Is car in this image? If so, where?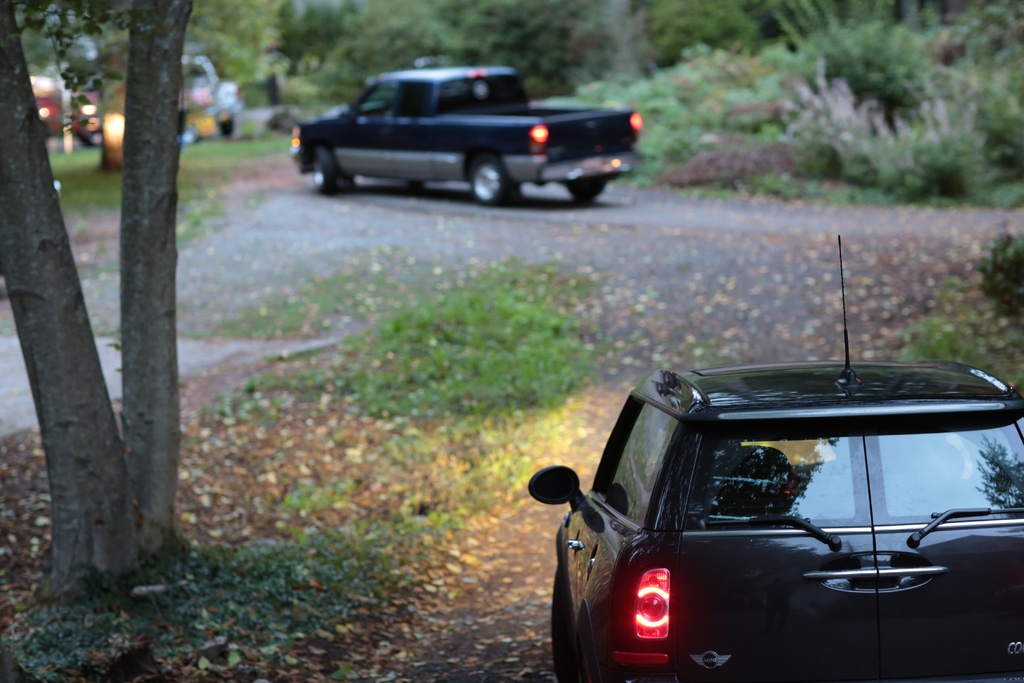
Yes, at x1=35, y1=84, x2=104, y2=142.
